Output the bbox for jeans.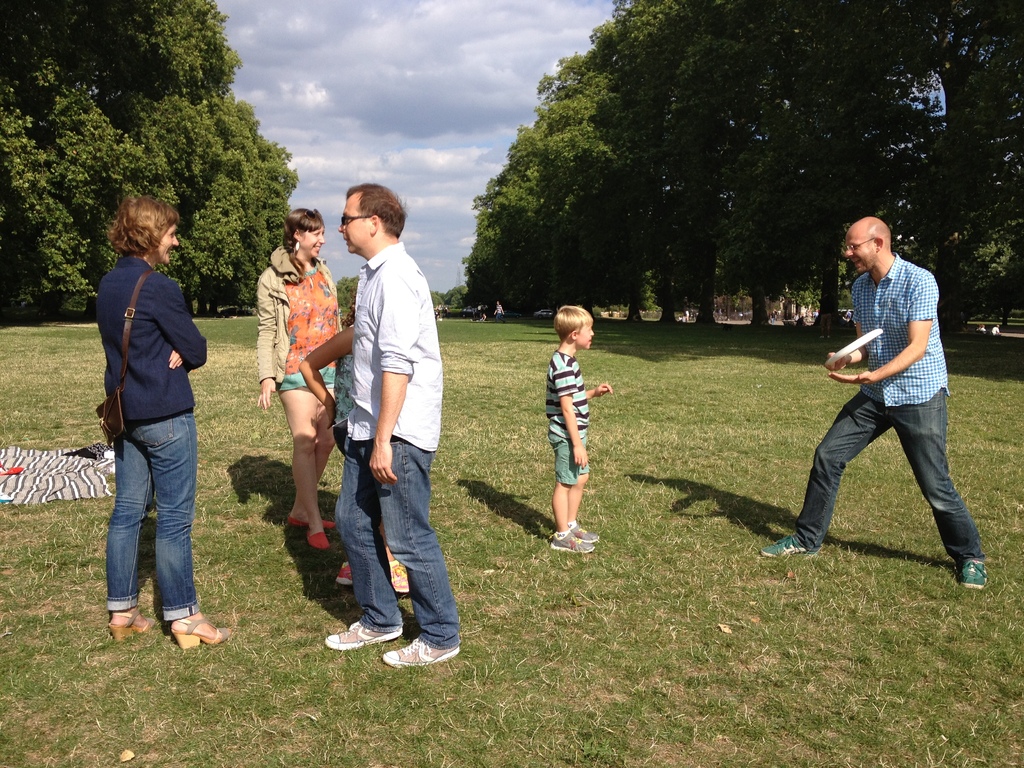
106/410/202/621.
